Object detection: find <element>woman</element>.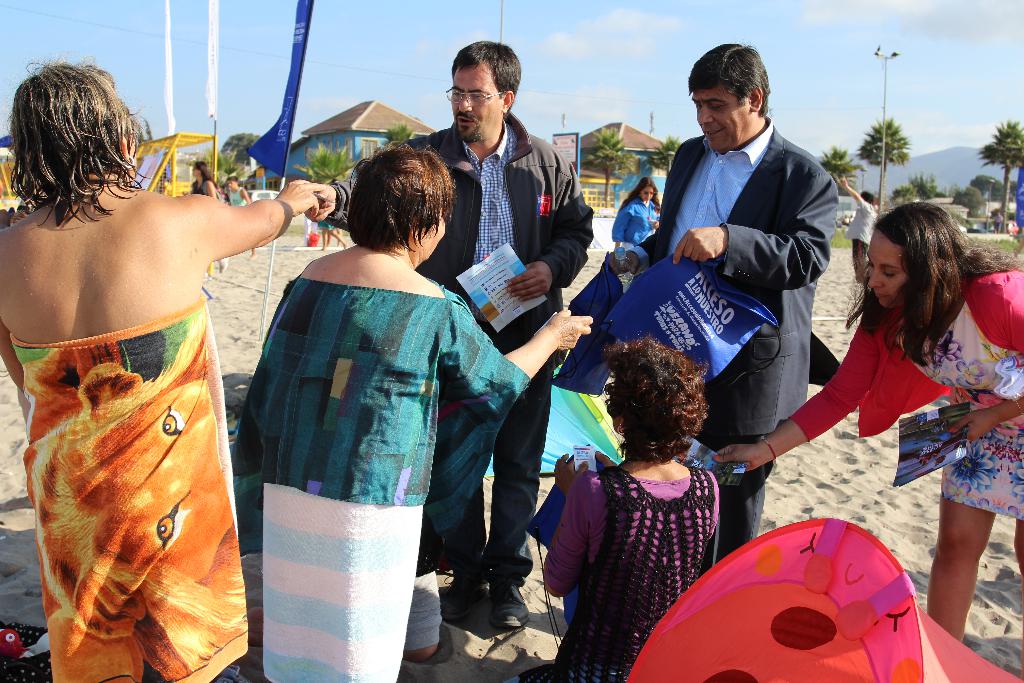
BBox(227, 147, 598, 682).
